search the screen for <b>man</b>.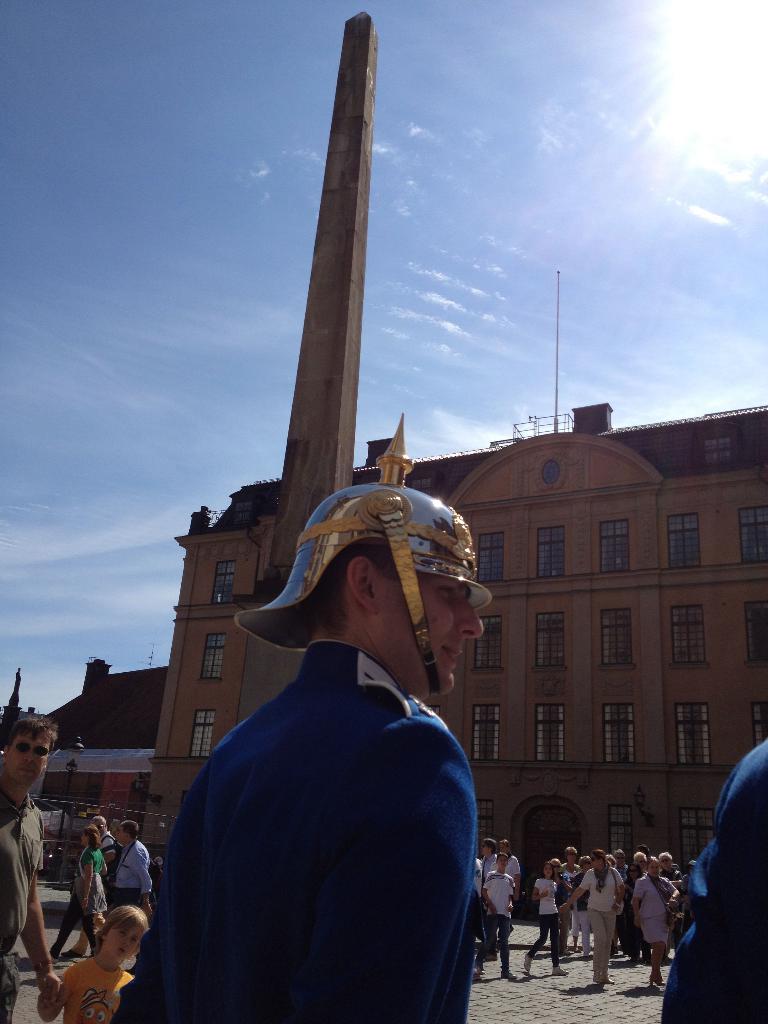
Found at (116, 822, 153, 918).
